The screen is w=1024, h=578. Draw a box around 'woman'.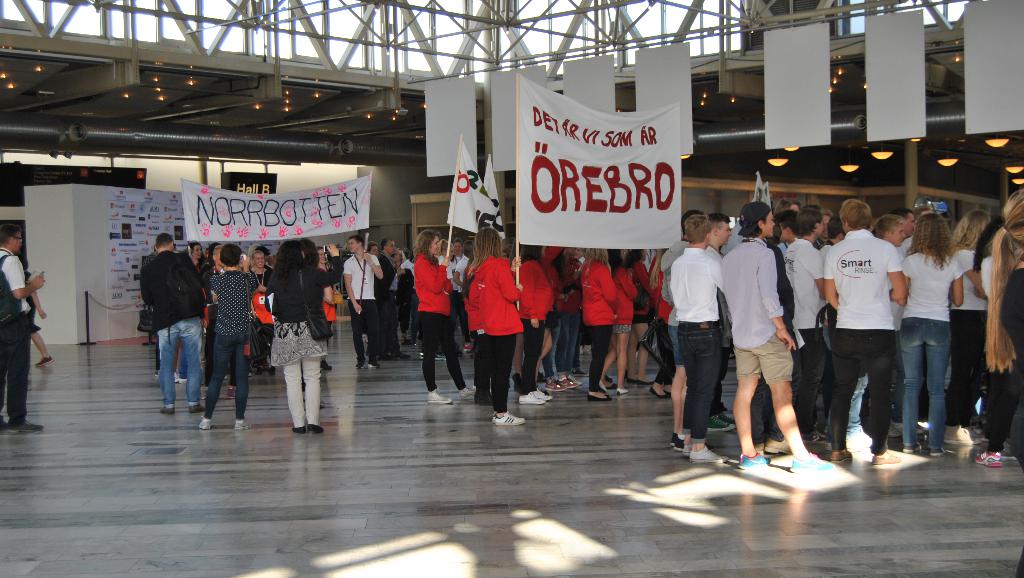
crop(545, 237, 577, 391).
